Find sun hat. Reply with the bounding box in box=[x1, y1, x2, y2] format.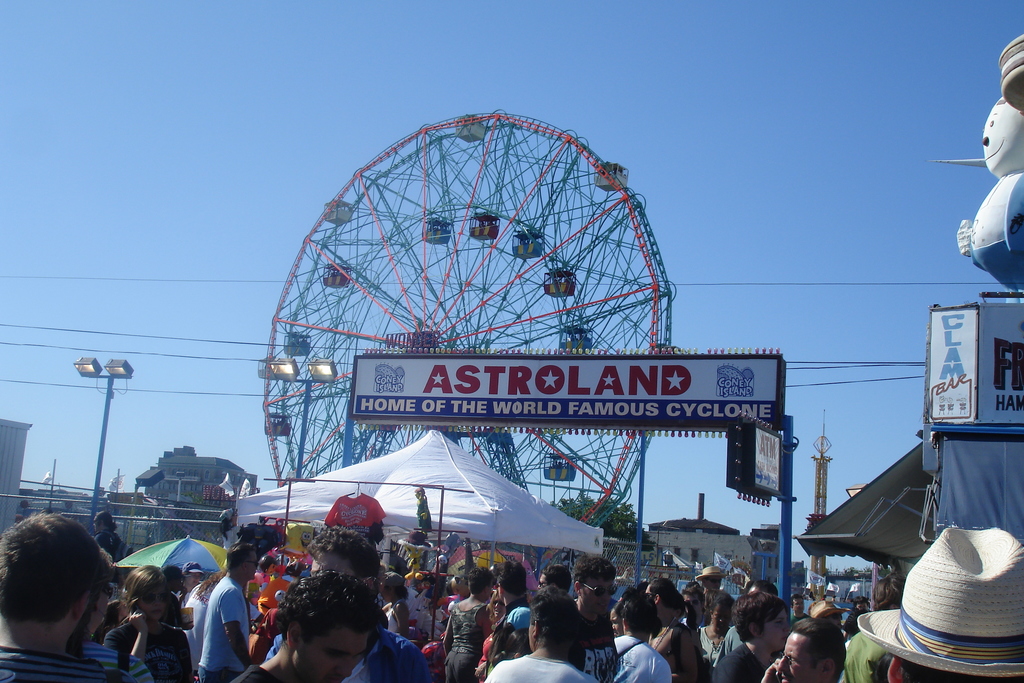
box=[808, 597, 852, 621].
